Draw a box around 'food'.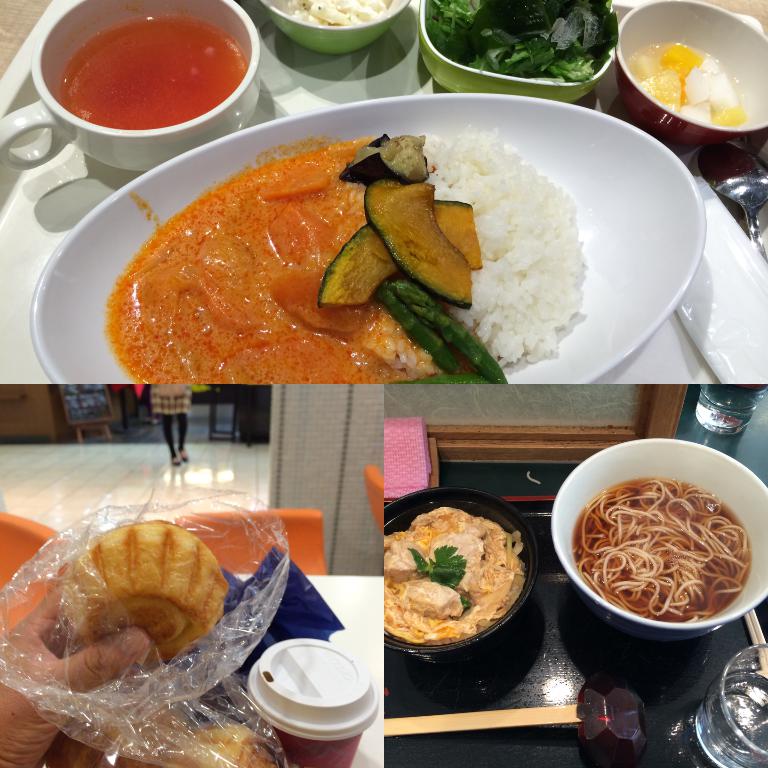
[289, 0, 394, 27].
